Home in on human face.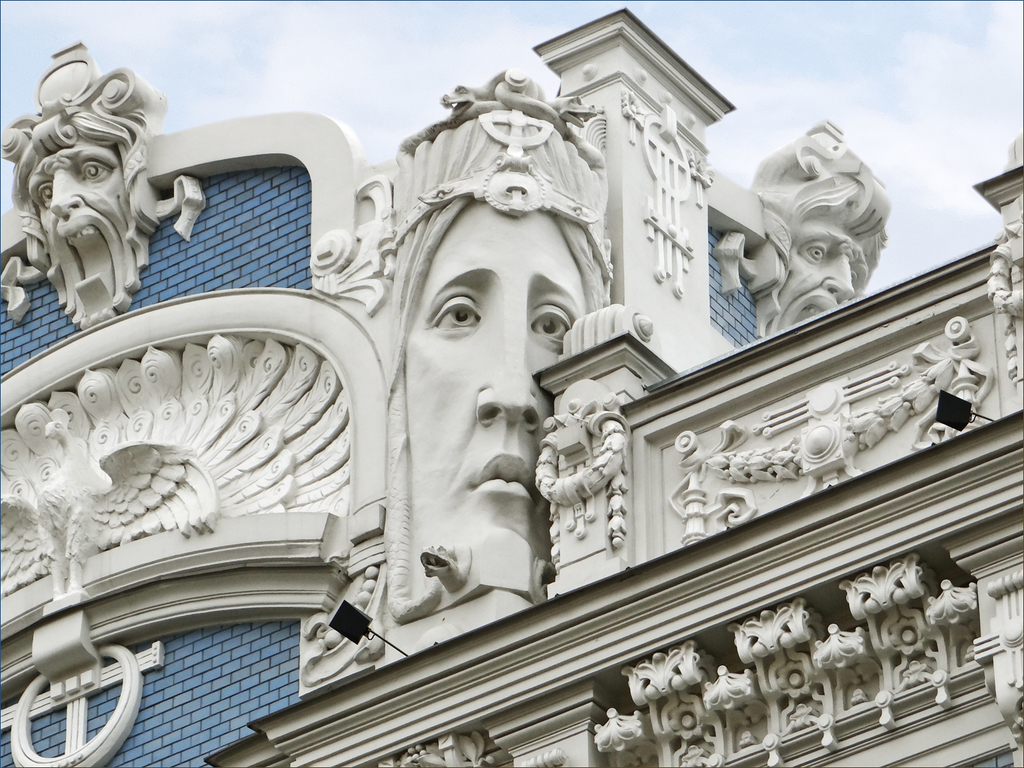
Homed in at <region>27, 145, 144, 320</region>.
